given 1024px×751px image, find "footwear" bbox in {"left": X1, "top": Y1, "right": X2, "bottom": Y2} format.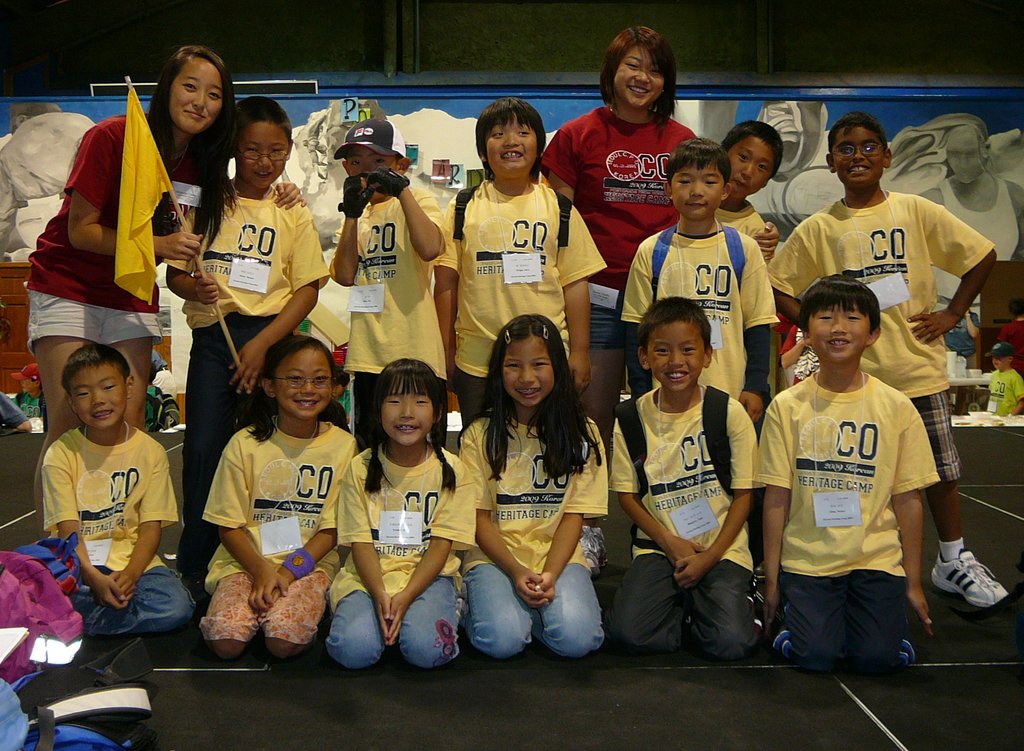
{"left": 937, "top": 556, "right": 1012, "bottom": 632}.
